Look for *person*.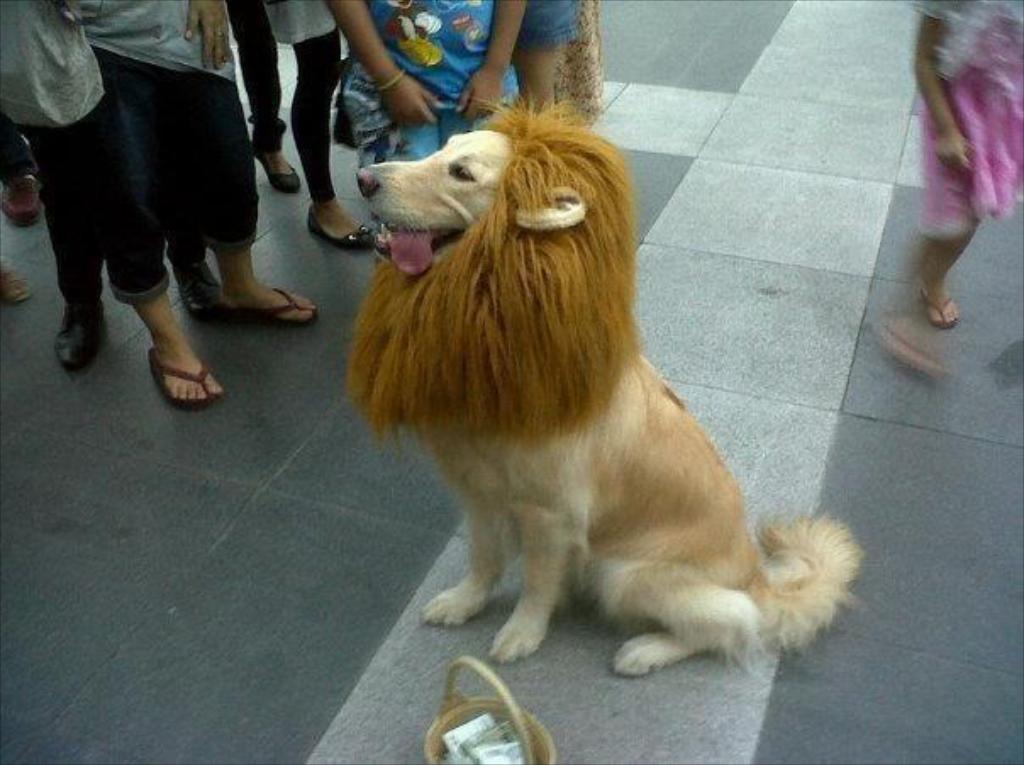
Found: {"left": 320, "top": 0, "right": 520, "bottom": 166}.
